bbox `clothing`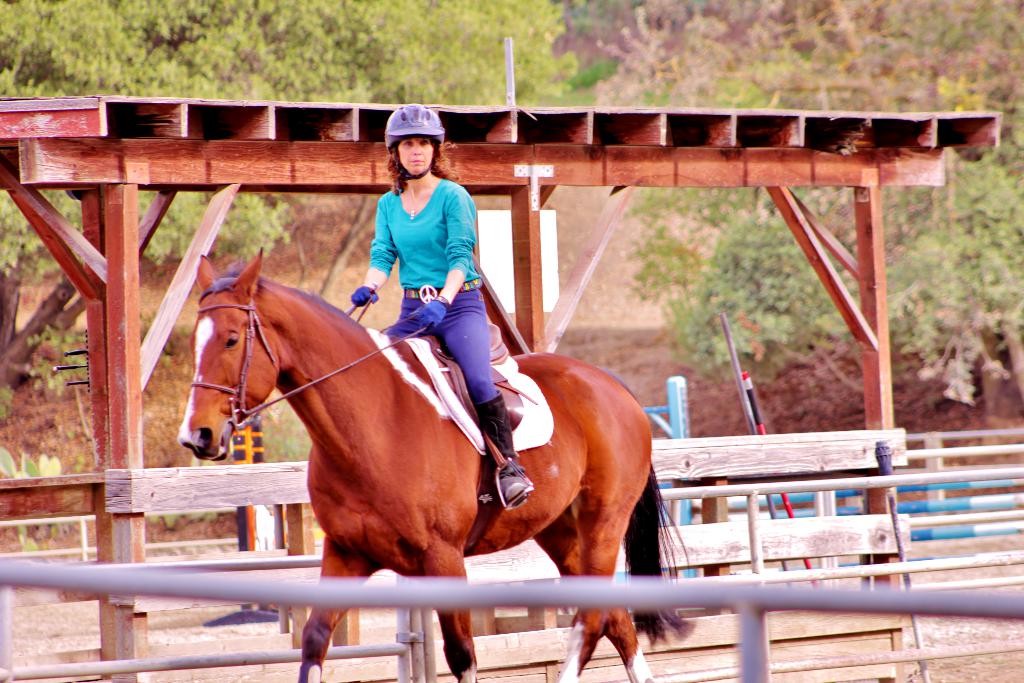
BBox(386, 286, 496, 404)
